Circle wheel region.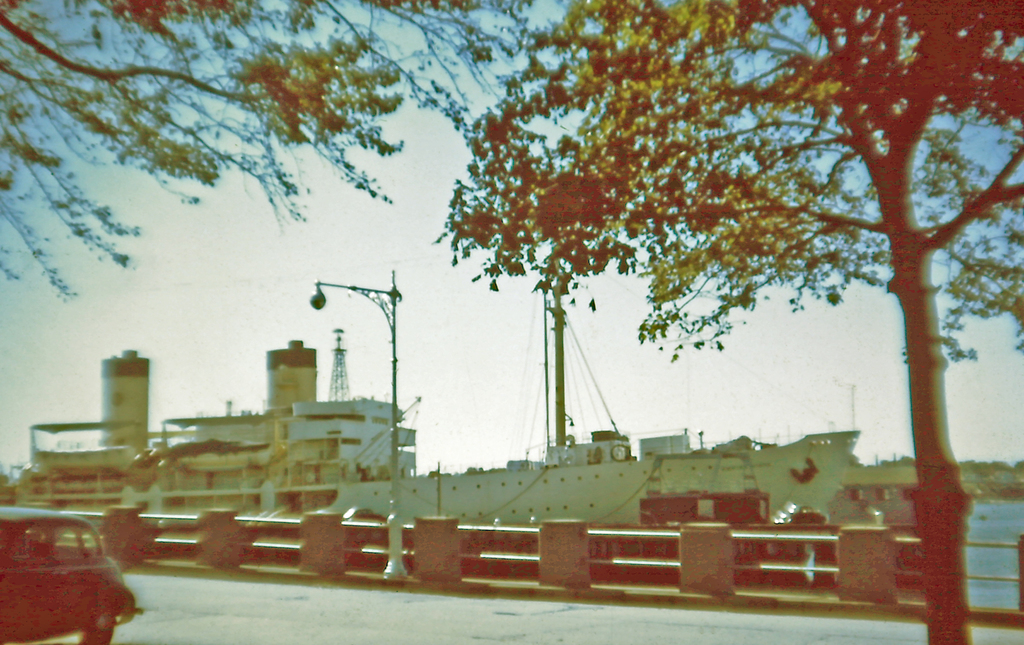
Region: <bbox>84, 615, 123, 644</bbox>.
